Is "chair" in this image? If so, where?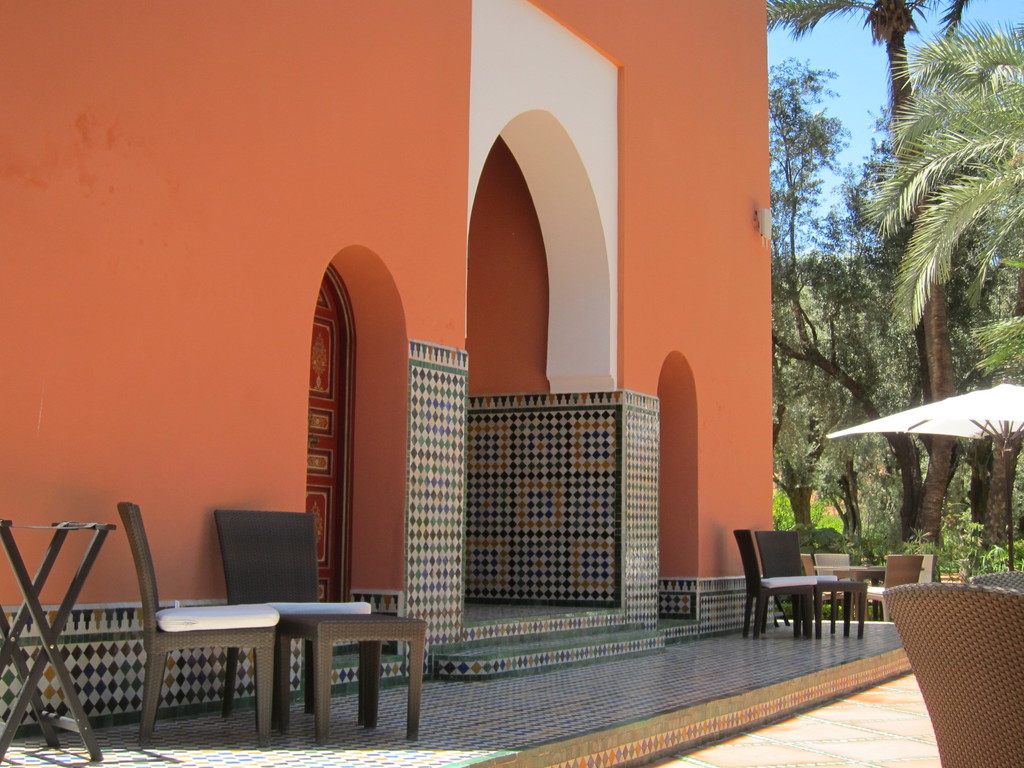
Yes, at (215, 508, 429, 744).
